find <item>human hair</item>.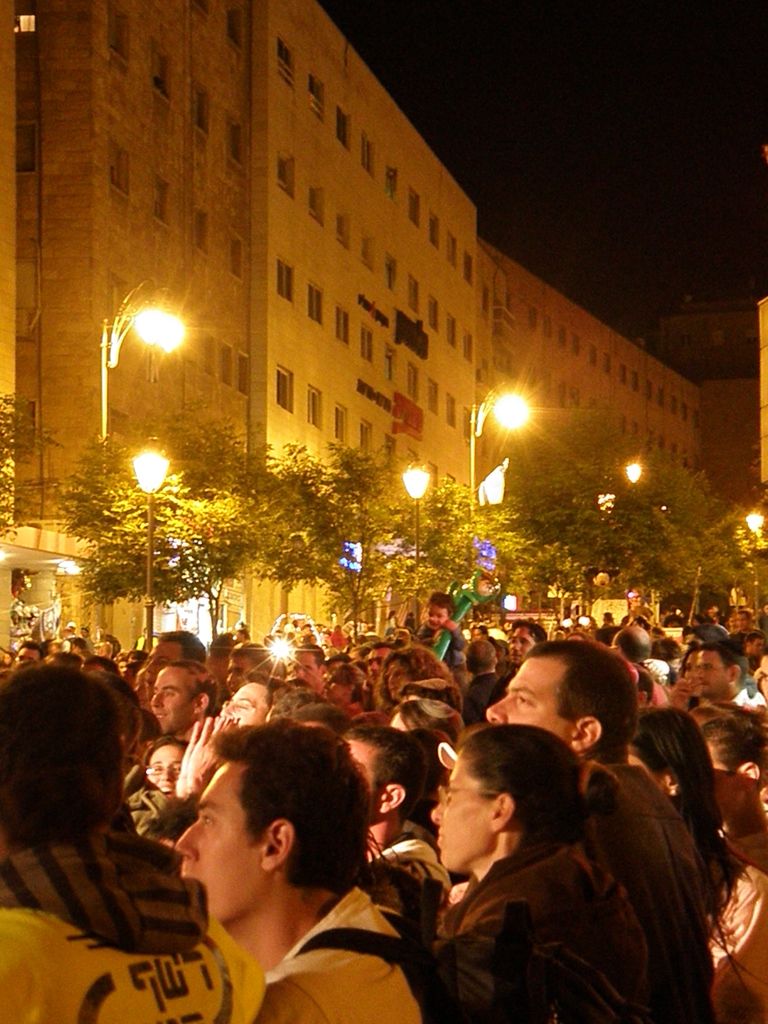
<box>527,638,639,769</box>.
